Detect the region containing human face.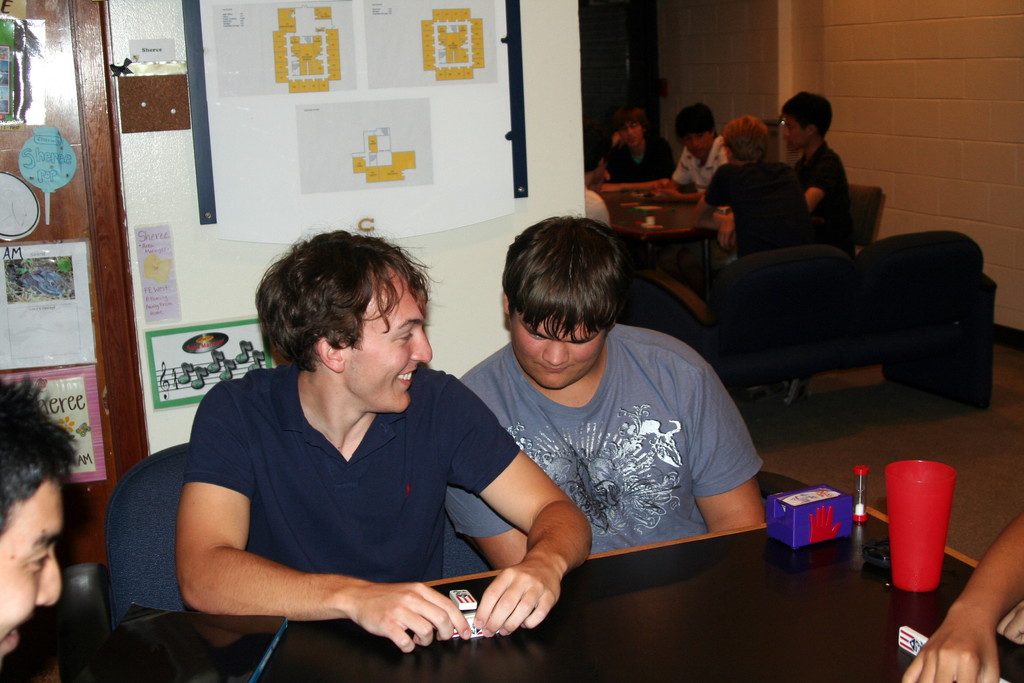
509,315,605,390.
